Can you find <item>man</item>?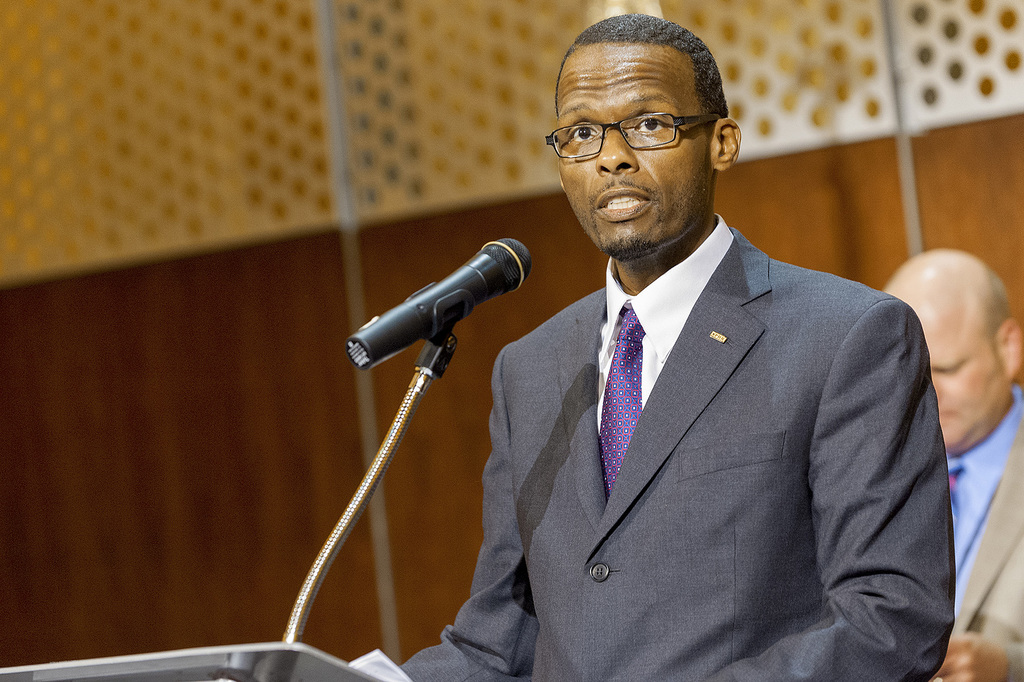
Yes, bounding box: left=877, top=246, right=1023, bottom=681.
